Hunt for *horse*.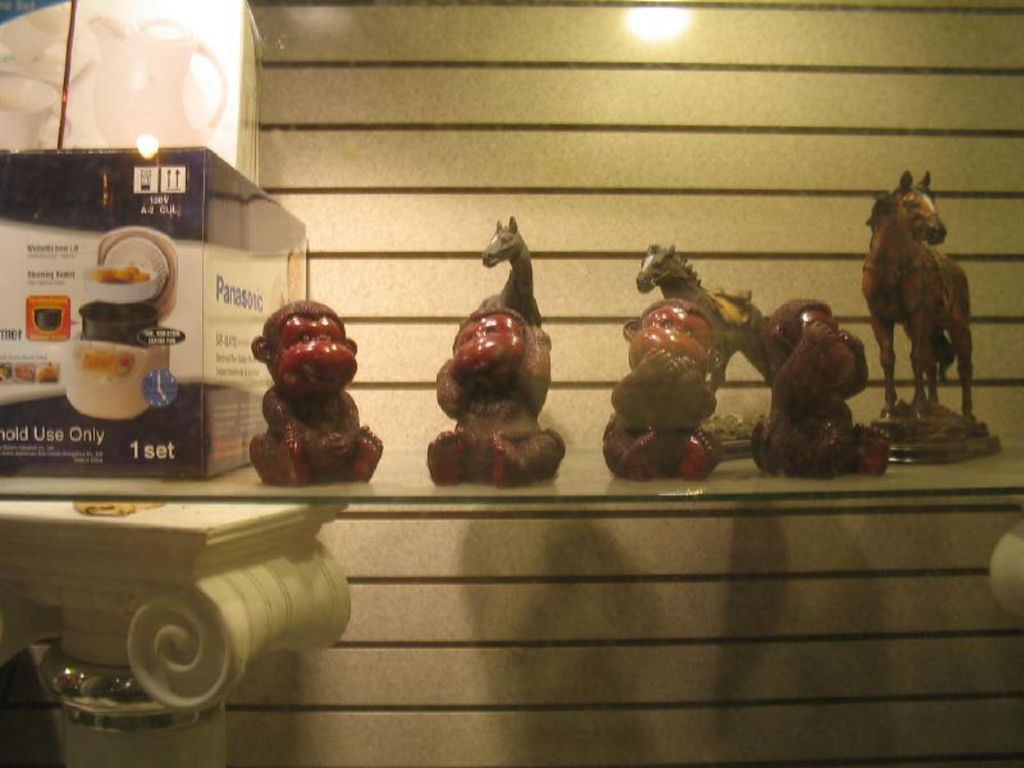
Hunted down at bbox=(634, 239, 773, 392).
